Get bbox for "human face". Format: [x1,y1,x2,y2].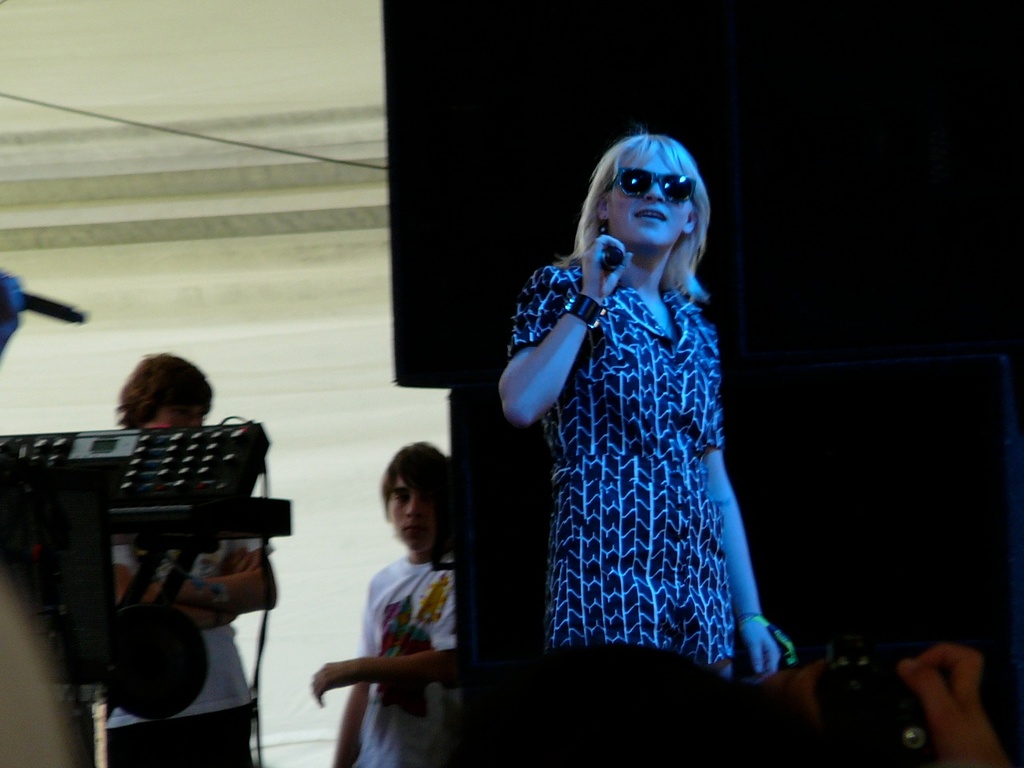
[386,474,441,549].
